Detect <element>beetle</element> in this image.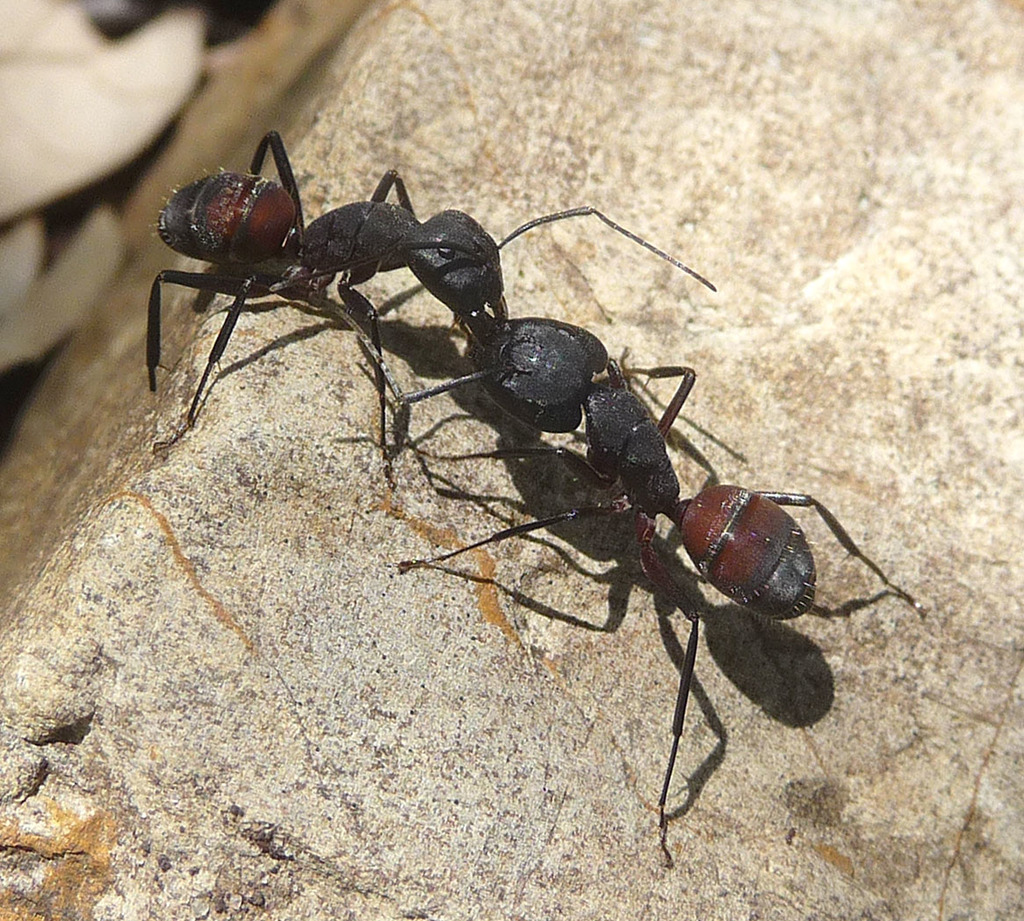
Detection: 379, 314, 693, 461.
